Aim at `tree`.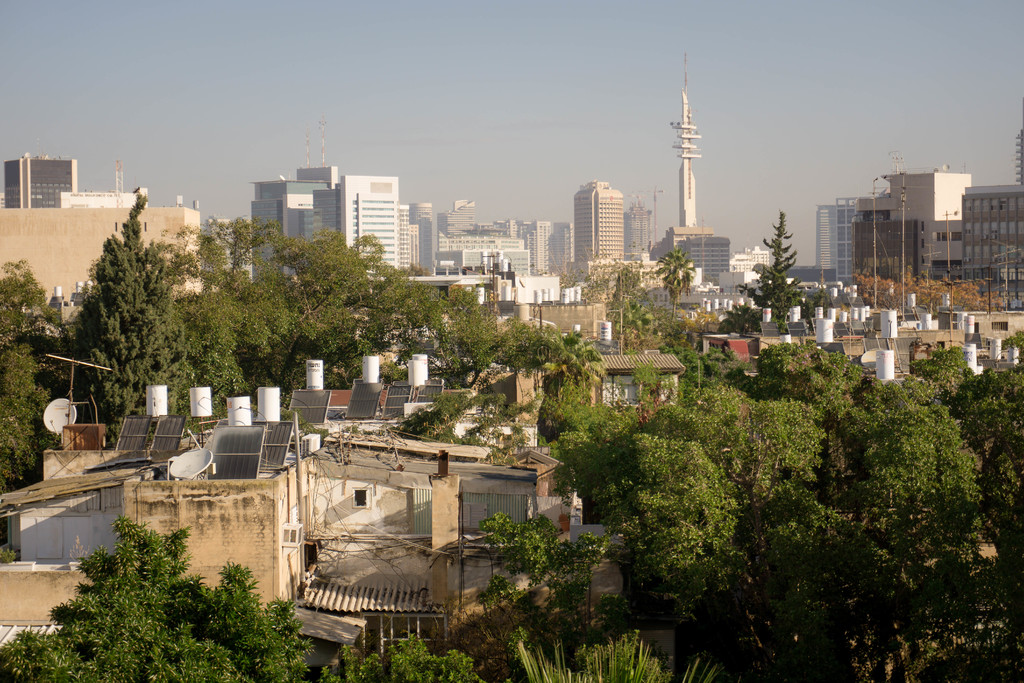
Aimed at x1=0 y1=514 x2=488 y2=682.
